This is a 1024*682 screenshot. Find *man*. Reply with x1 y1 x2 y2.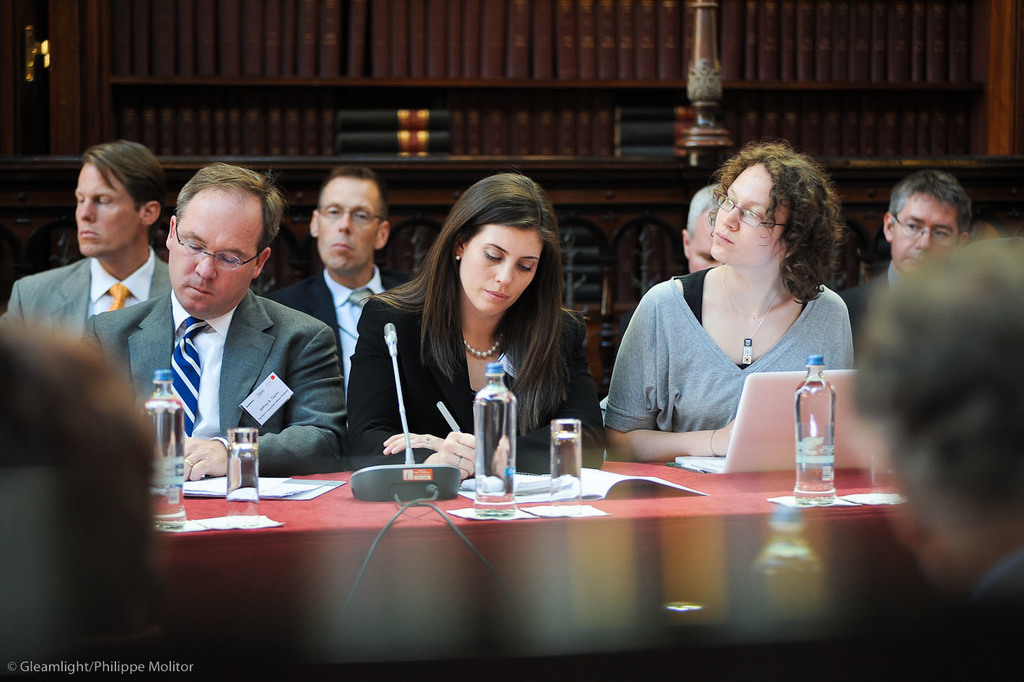
844 237 1023 622.
